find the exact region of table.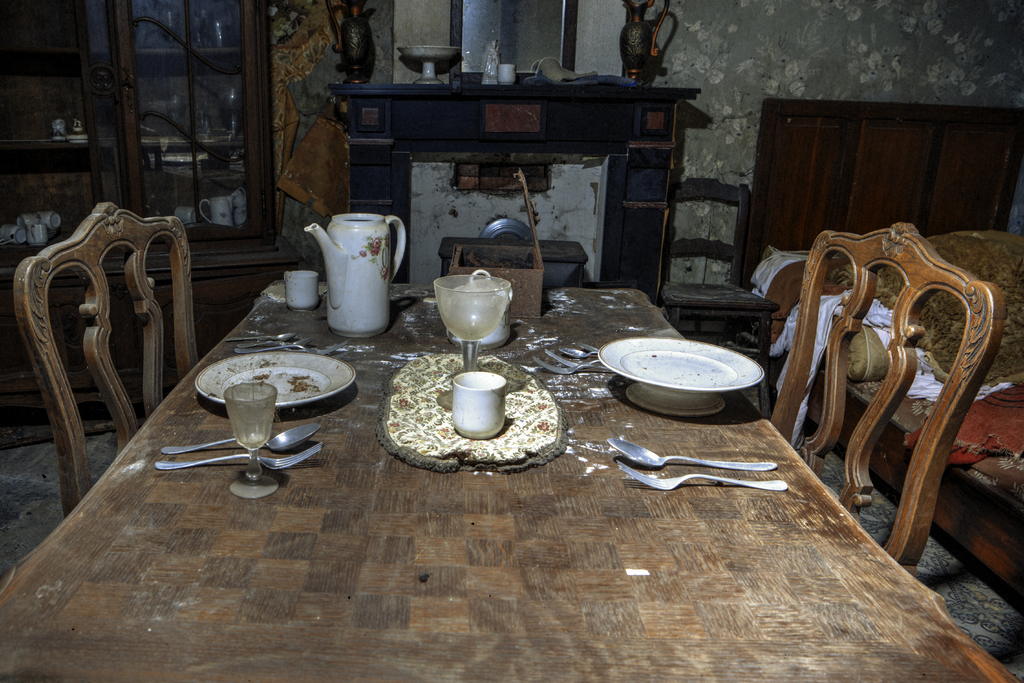
Exact region: (left=56, top=224, right=1017, bottom=653).
